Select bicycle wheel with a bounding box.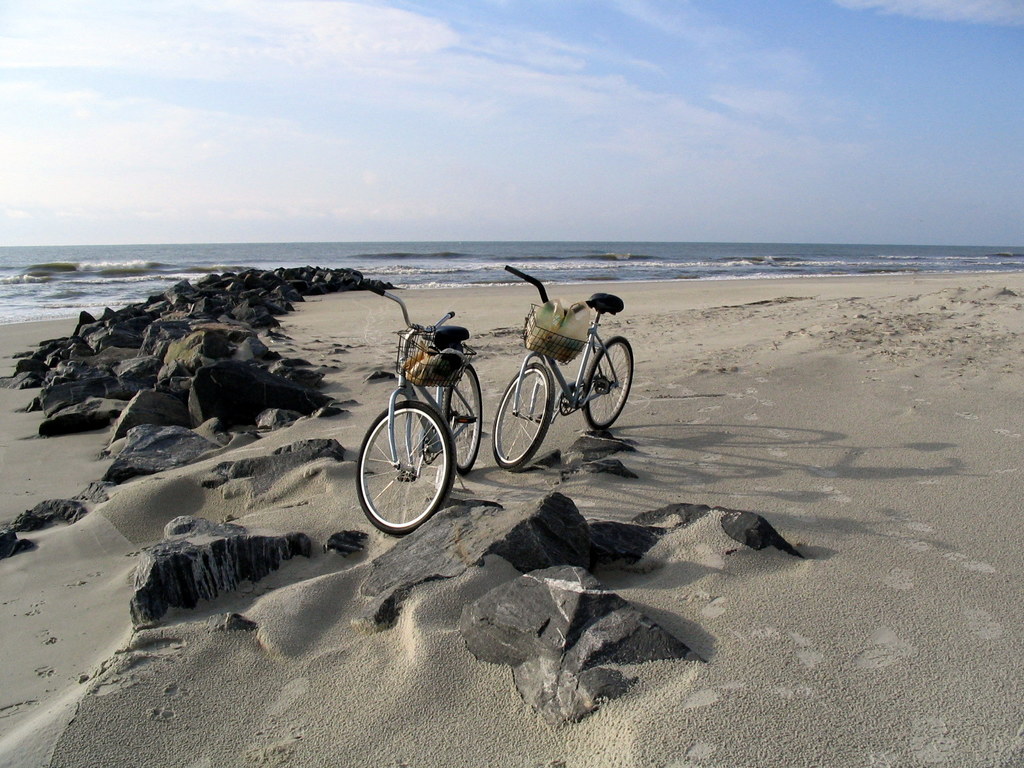
<bbox>440, 360, 483, 476</bbox>.
